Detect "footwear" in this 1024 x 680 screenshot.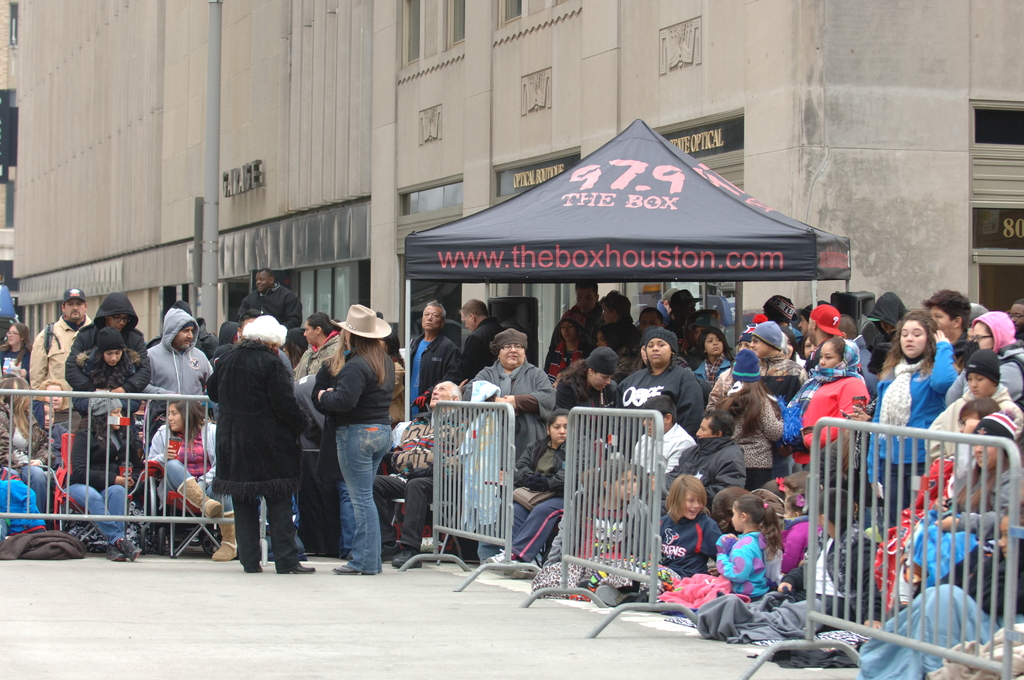
Detection: locate(329, 563, 370, 576).
